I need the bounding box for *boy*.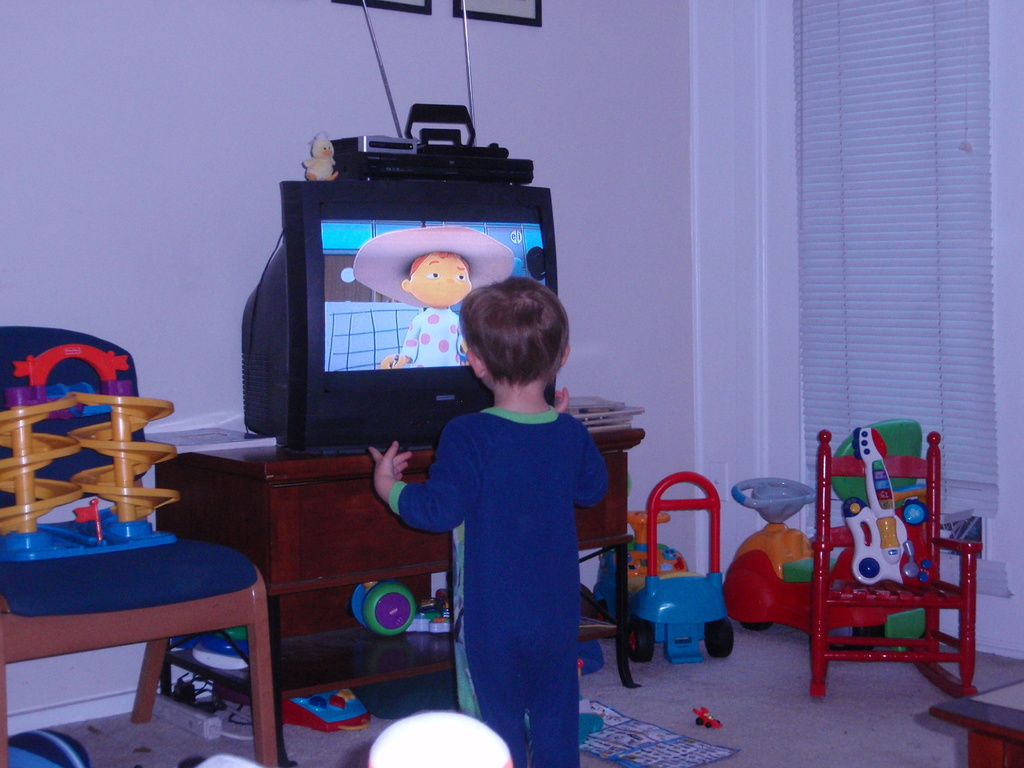
Here it is: (367, 274, 611, 767).
